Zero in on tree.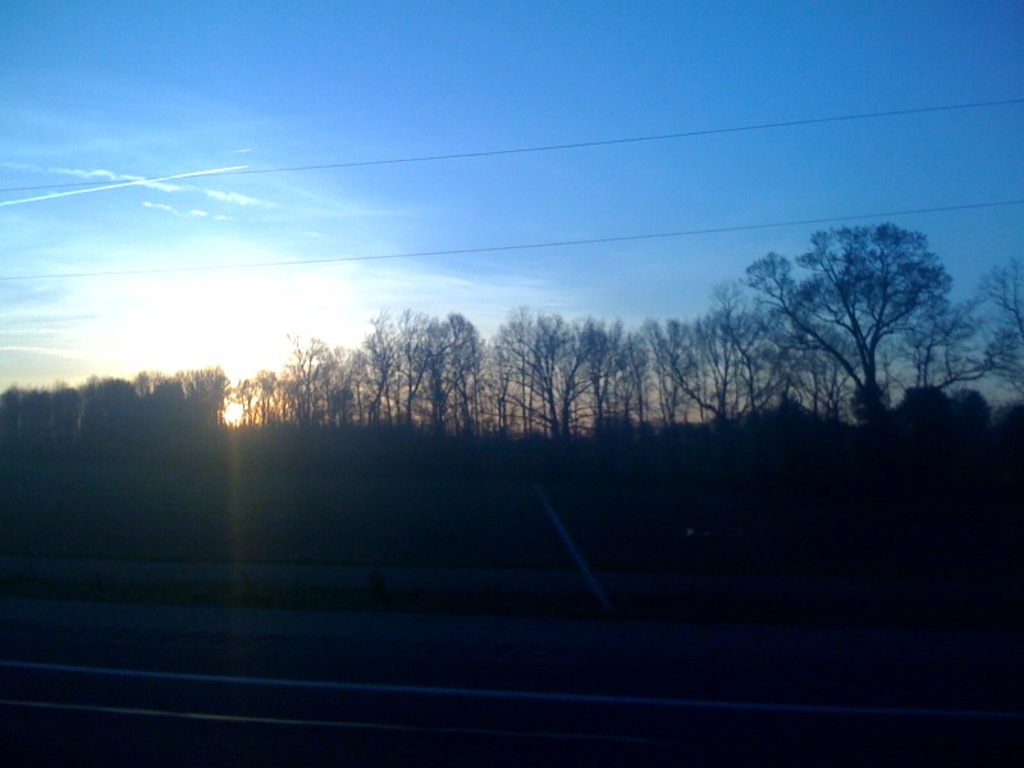
Zeroed in: box(488, 303, 607, 445).
